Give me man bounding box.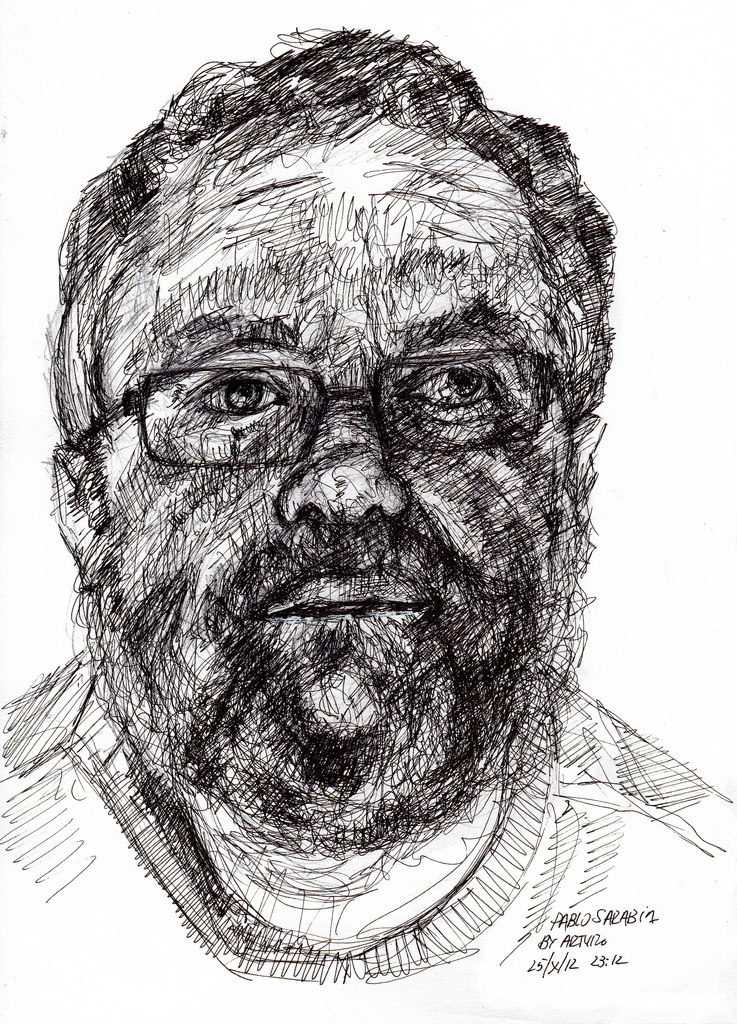
BBox(0, 51, 725, 979).
